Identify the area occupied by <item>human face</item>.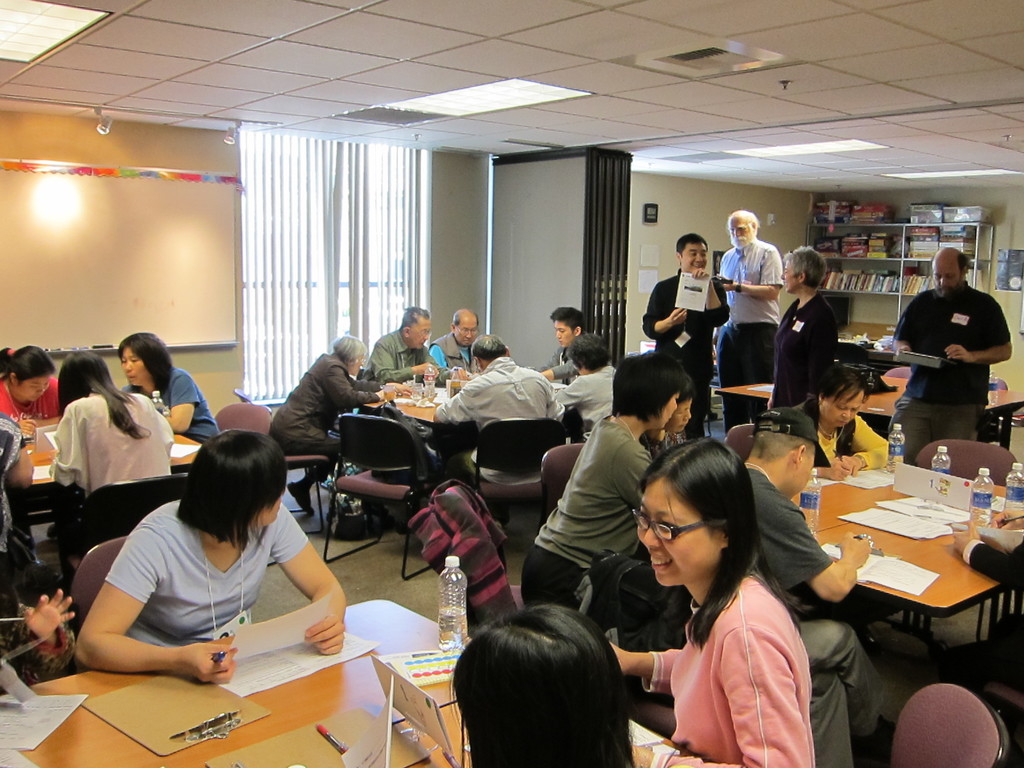
Area: rect(455, 310, 475, 347).
